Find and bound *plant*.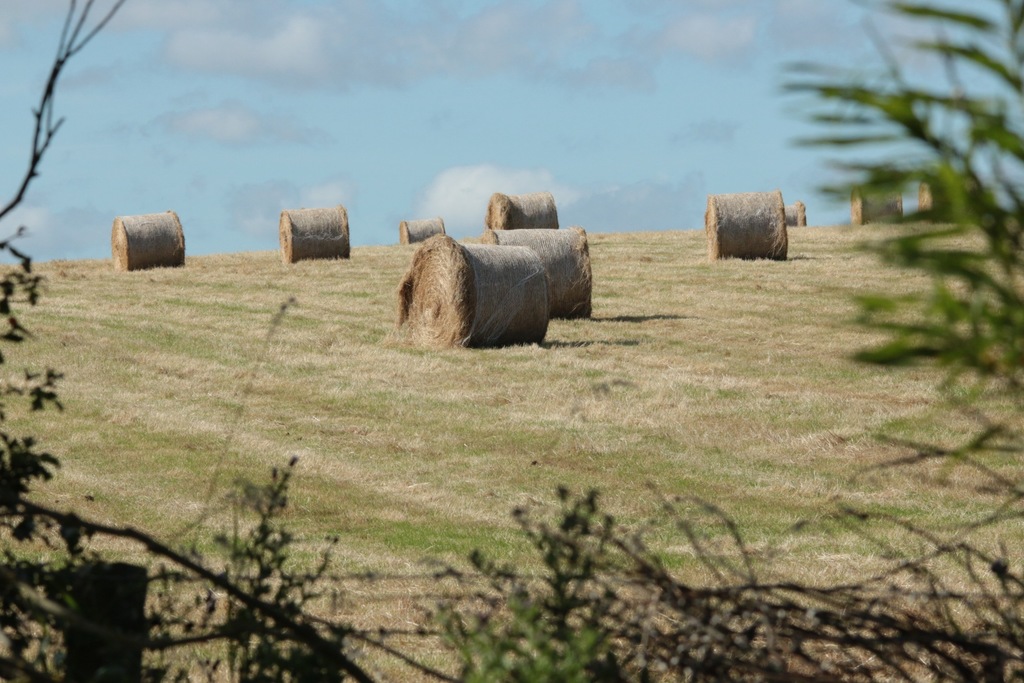
Bound: crop(766, 0, 1023, 682).
